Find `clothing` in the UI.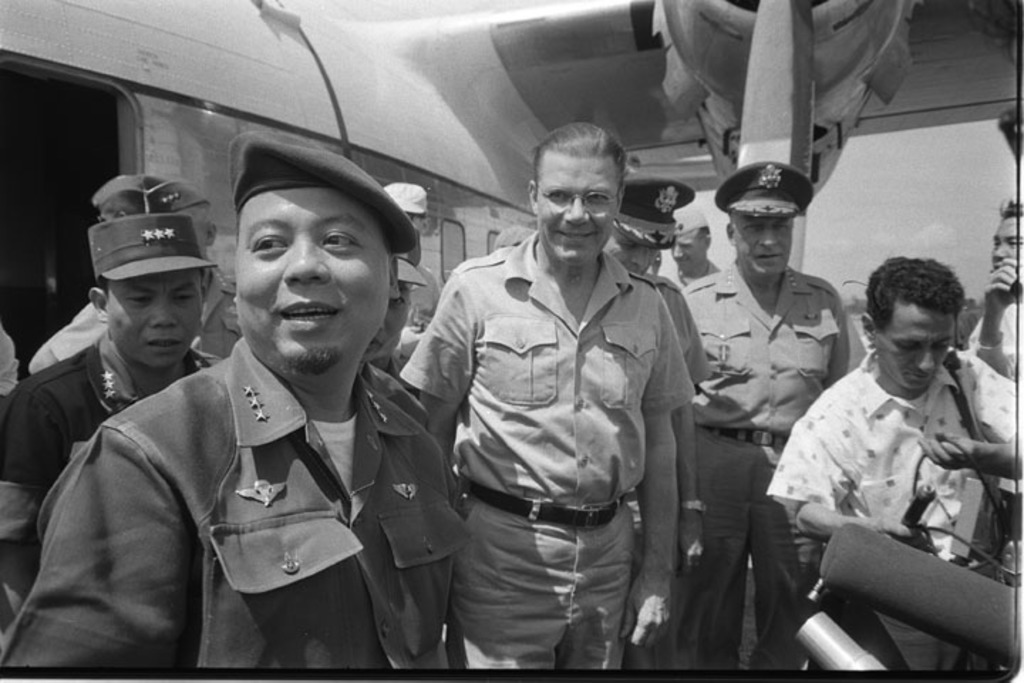
UI element at BBox(408, 228, 695, 673).
